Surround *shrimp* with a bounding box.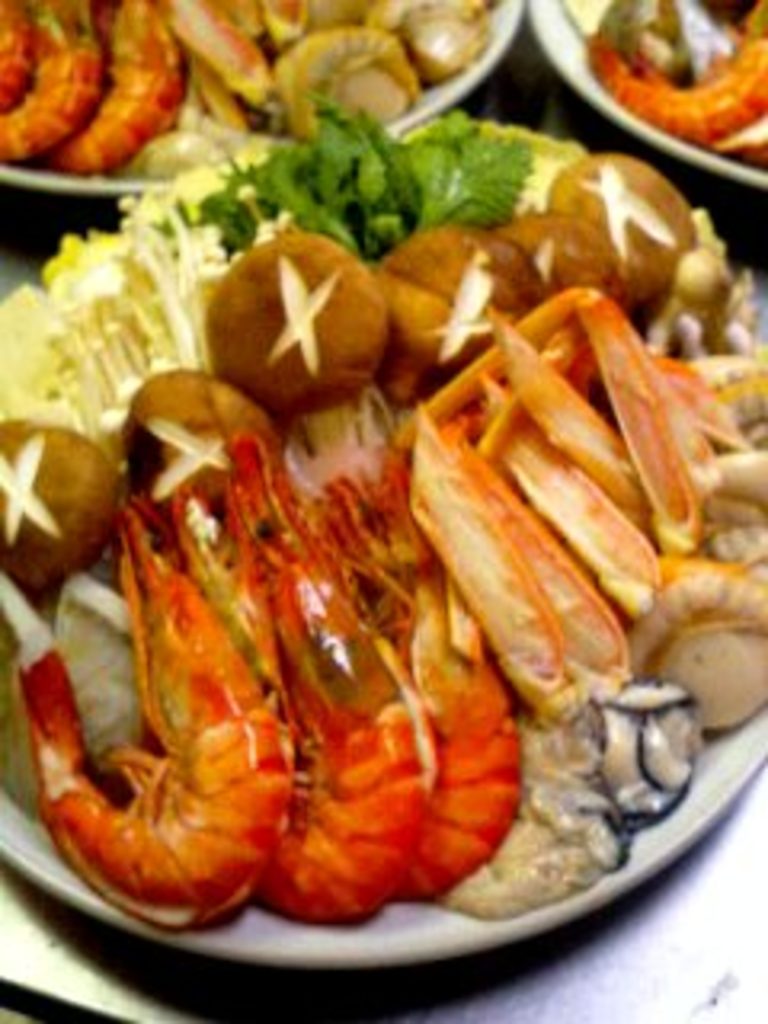
[582, 0, 765, 154].
